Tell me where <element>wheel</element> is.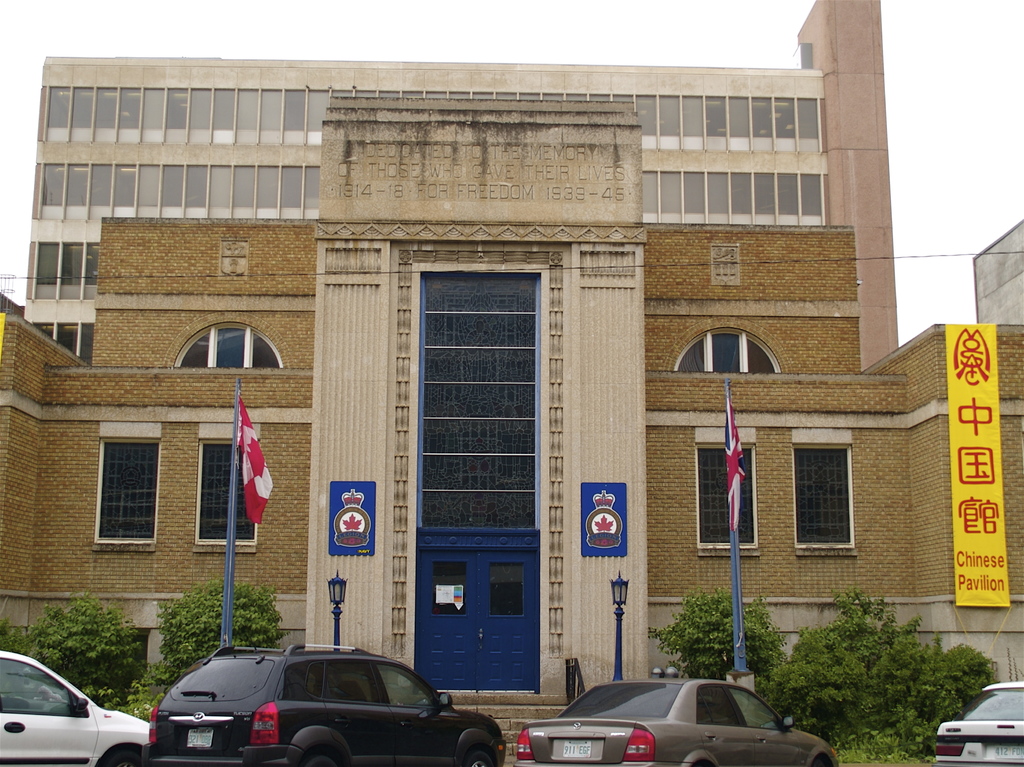
<element>wheel</element> is at [464,750,495,766].
